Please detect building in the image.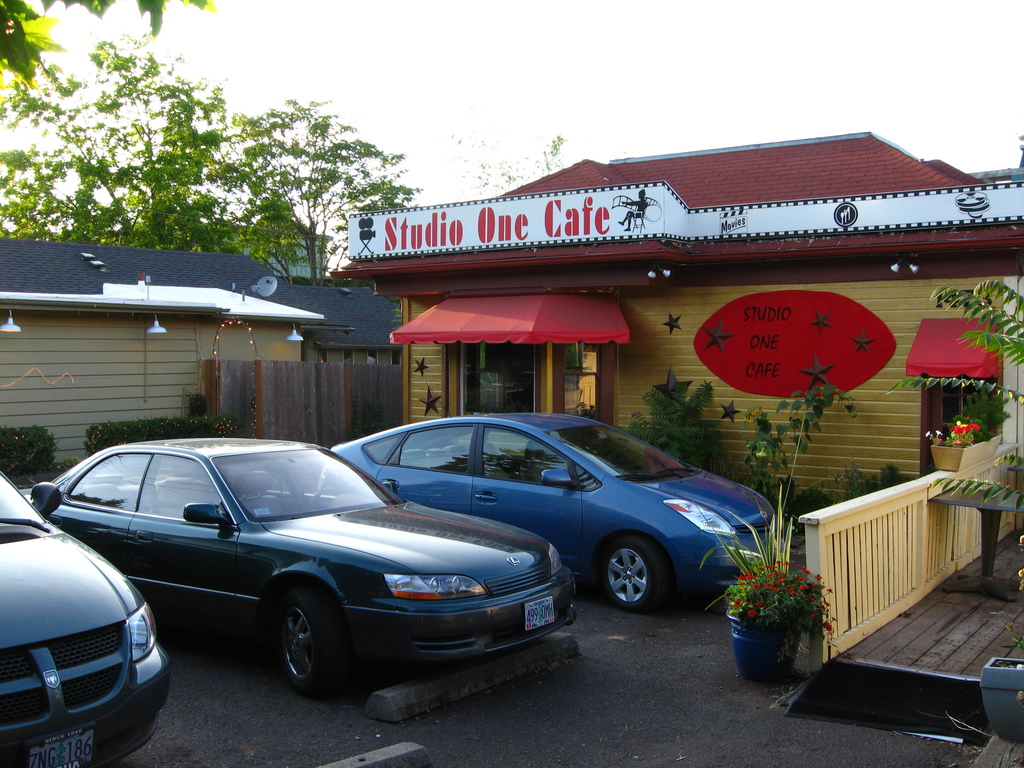
328, 120, 1021, 574.
